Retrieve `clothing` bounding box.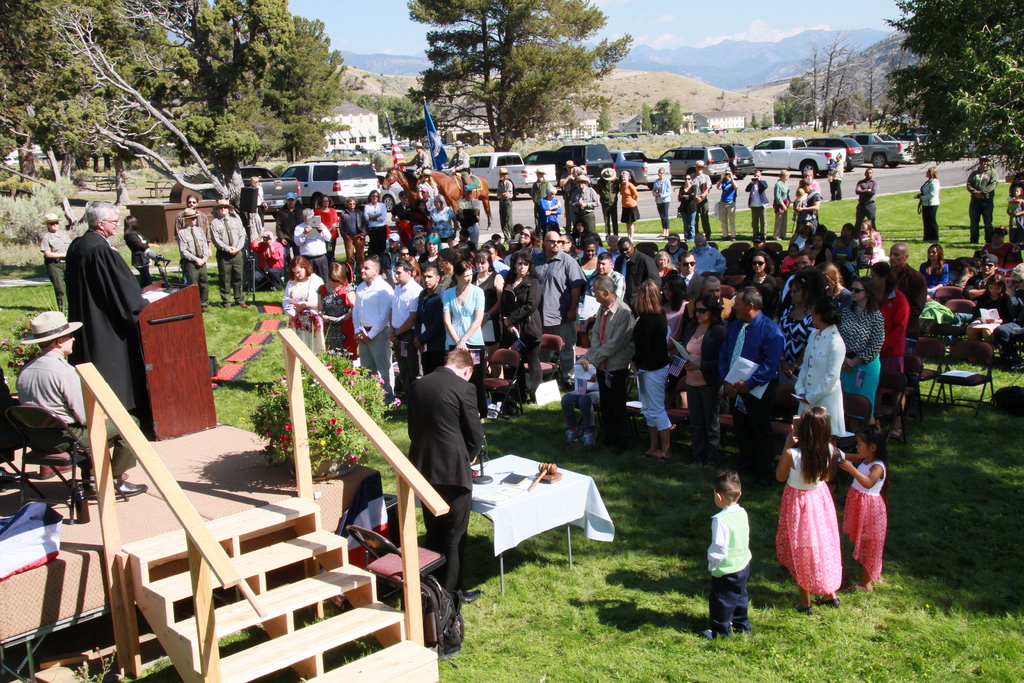
Bounding box: x1=280 y1=268 x2=321 y2=352.
